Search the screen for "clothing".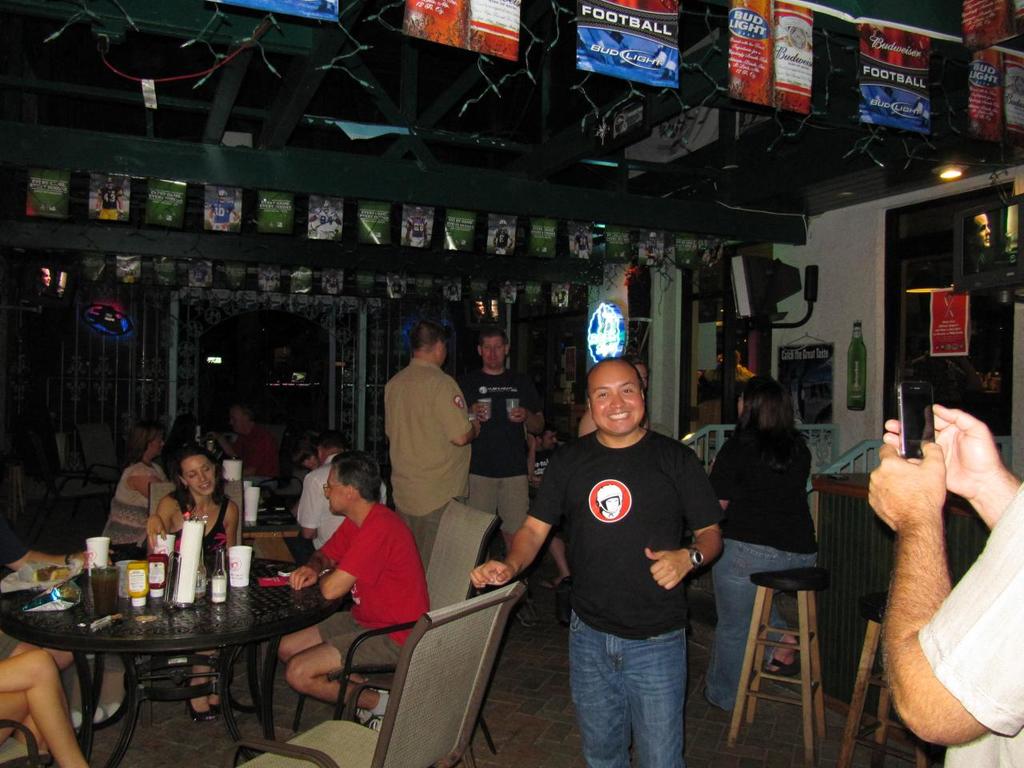
Found at {"x1": 702, "y1": 420, "x2": 818, "y2": 710}.
